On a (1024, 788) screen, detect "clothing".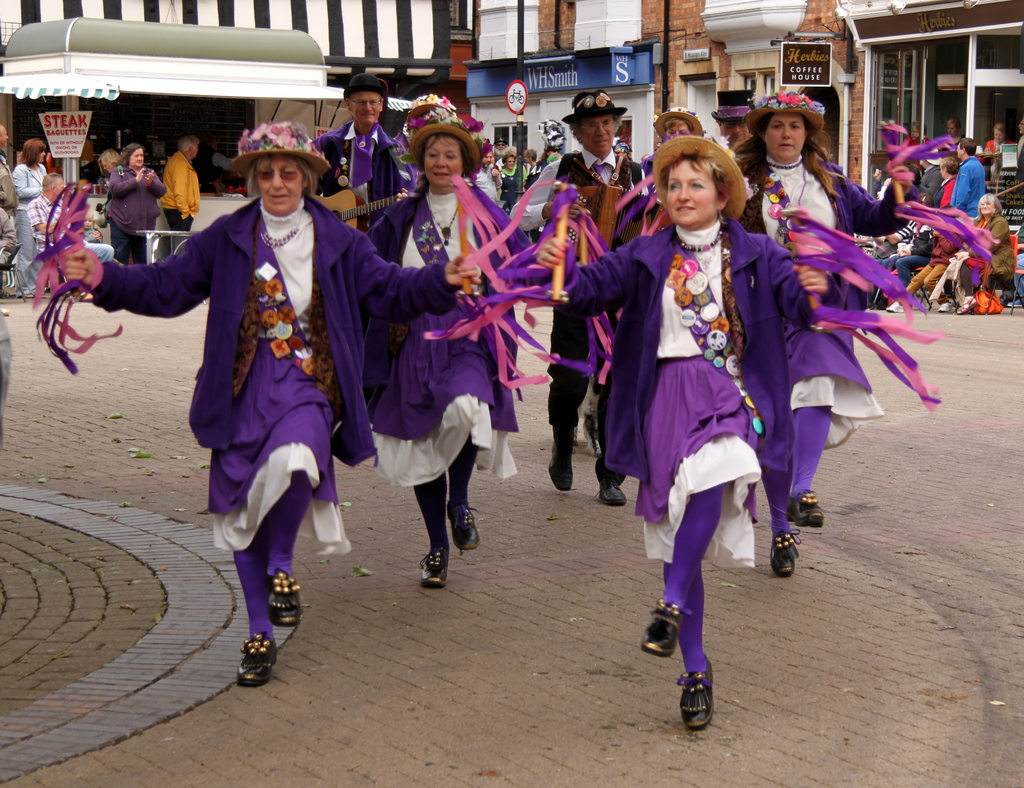
select_region(337, 116, 399, 242).
